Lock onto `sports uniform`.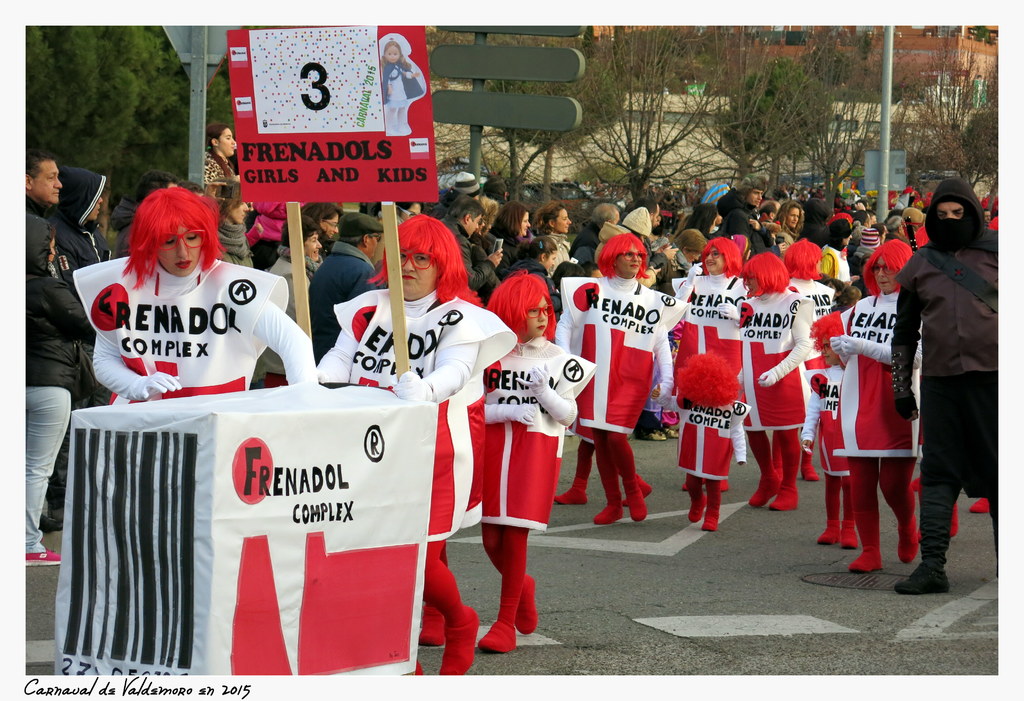
Locked: left=831, top=287, right=915, bottom=575.
